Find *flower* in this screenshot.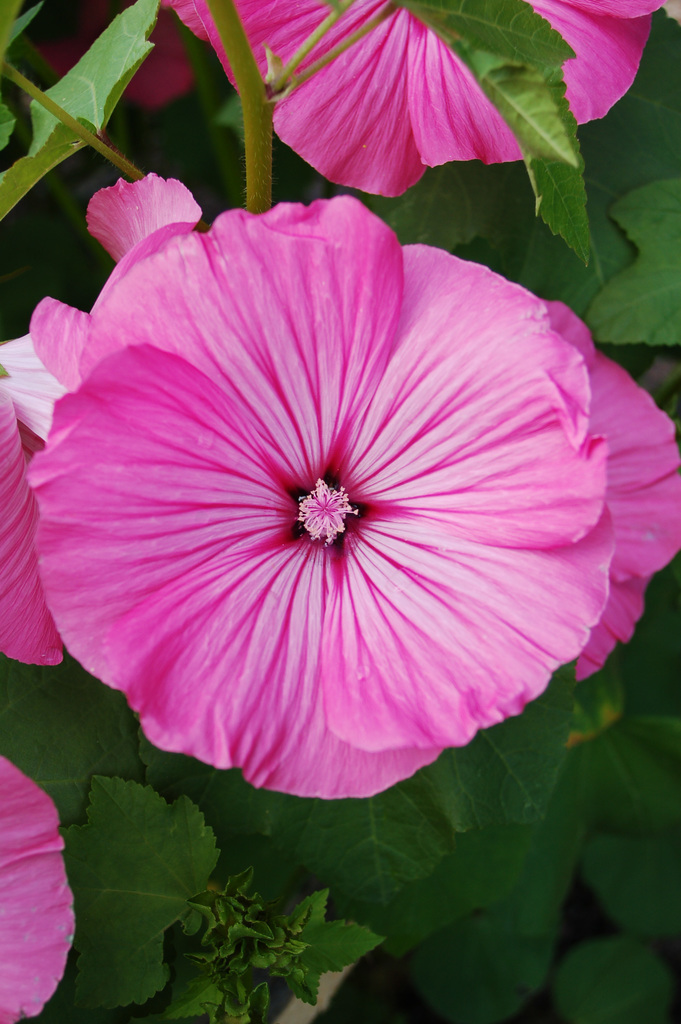
The bounding box for *flower* is box(111, 176, 678, 694).
